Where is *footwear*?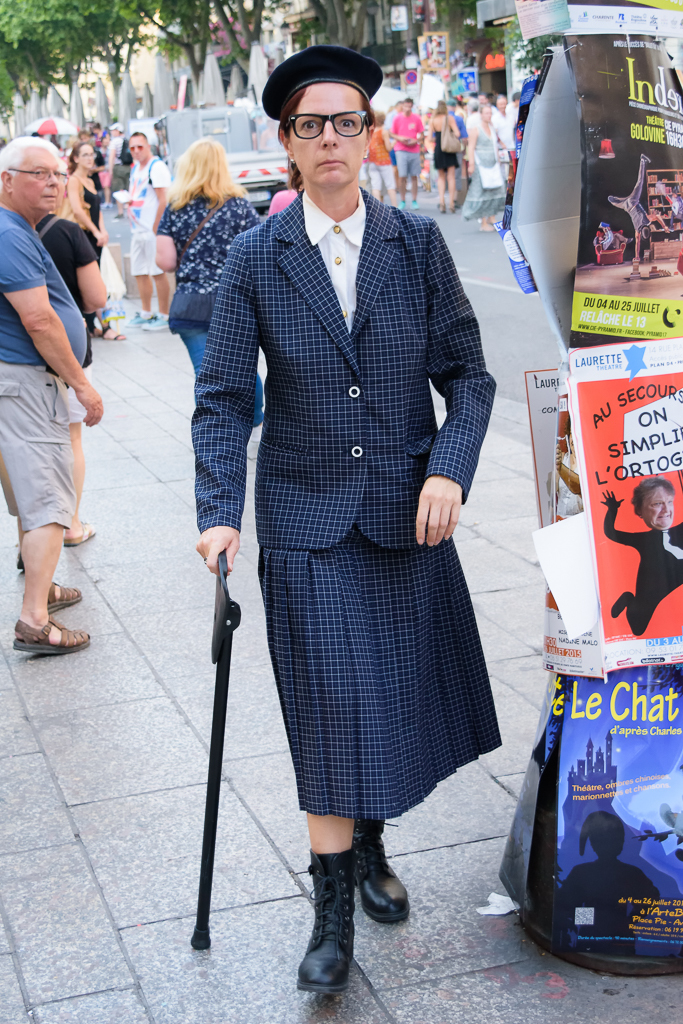
box(360, 817, 417, 929).
